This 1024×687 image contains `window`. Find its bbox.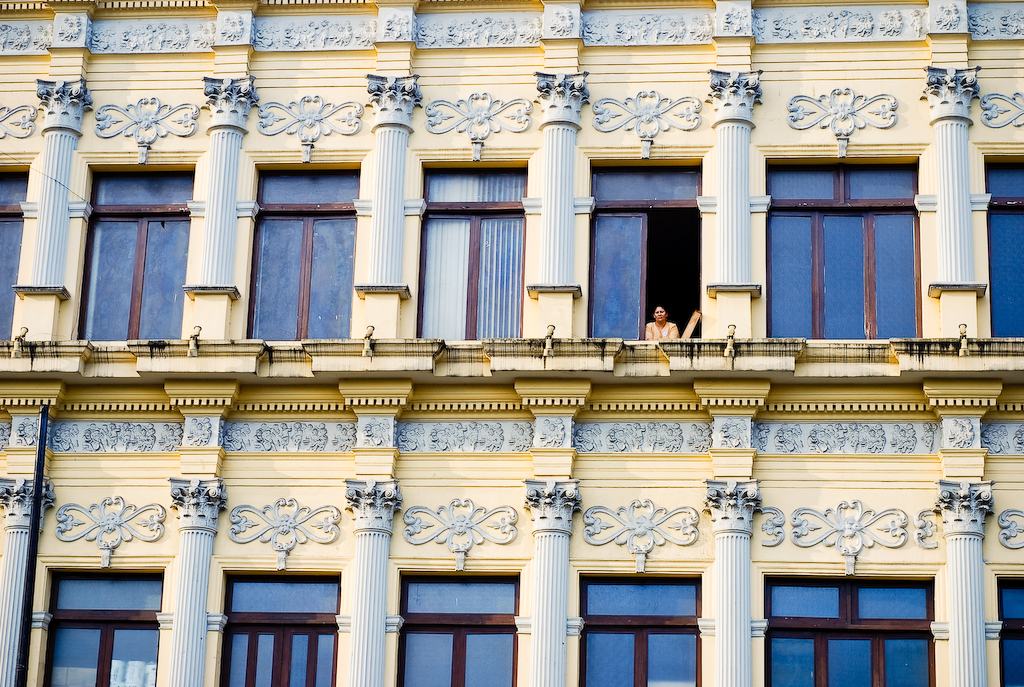
bbox=(591, 152, 711, 353).
